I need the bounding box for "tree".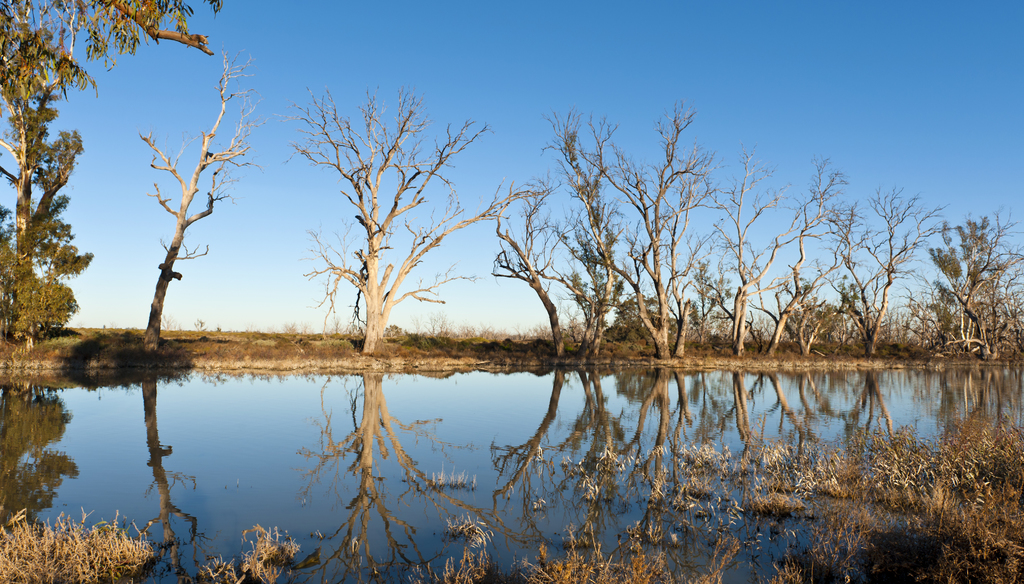
Here it is: detection(719, 154, 872, 359).
